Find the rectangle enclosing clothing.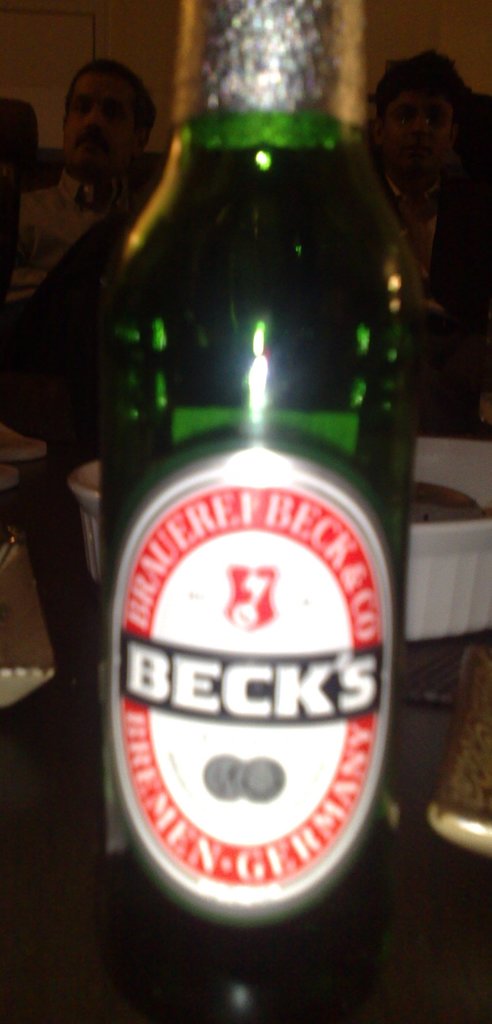
(16,173,119,304).
